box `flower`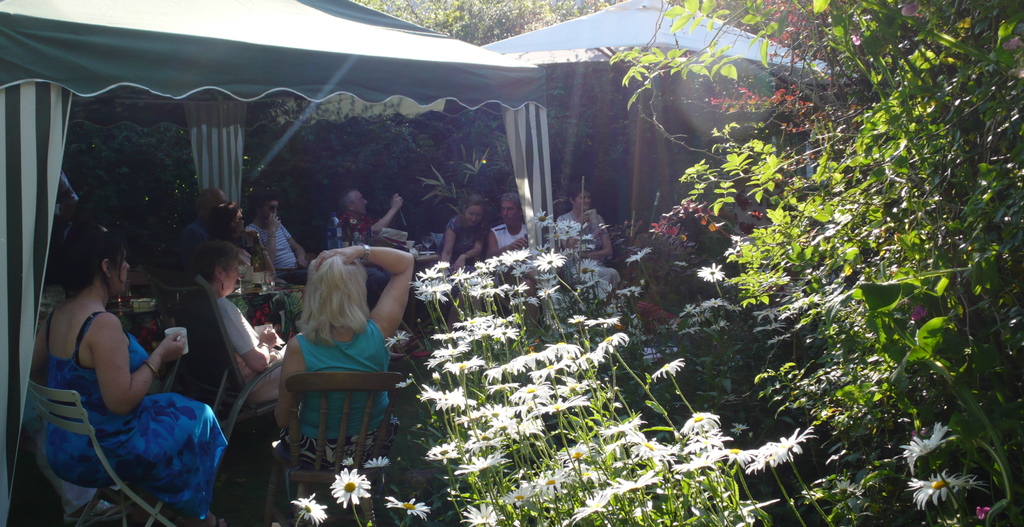
<box>694,262,726,285</box>
